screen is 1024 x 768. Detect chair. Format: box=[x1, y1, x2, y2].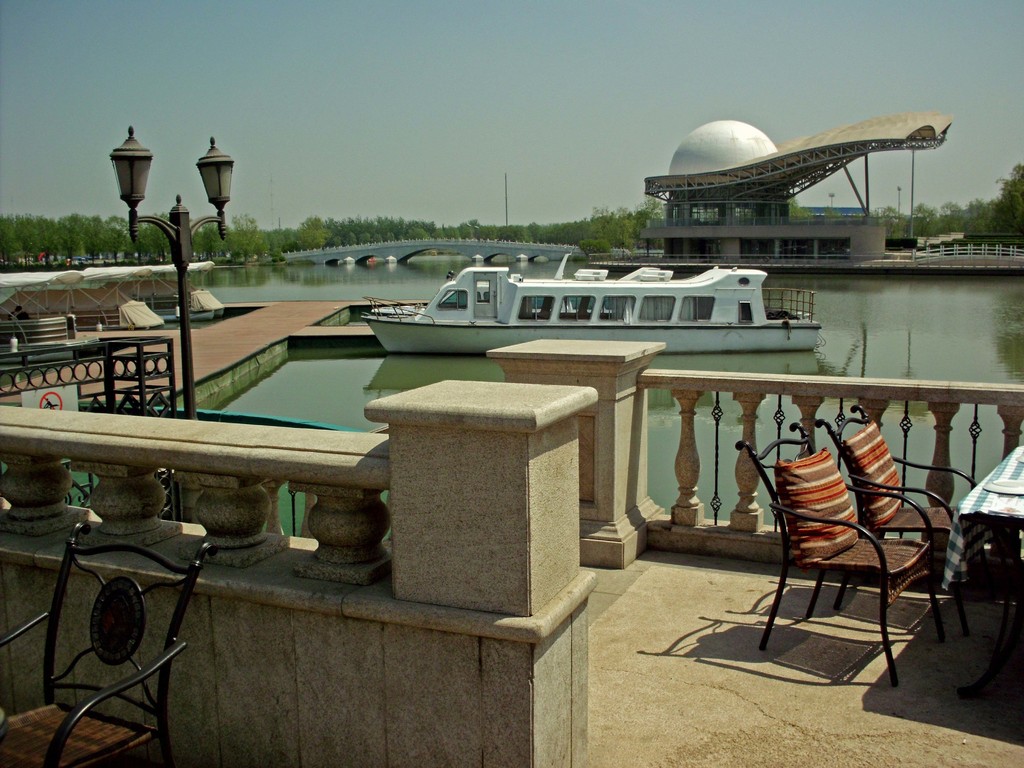
box=[0, 522, 209, 764].
